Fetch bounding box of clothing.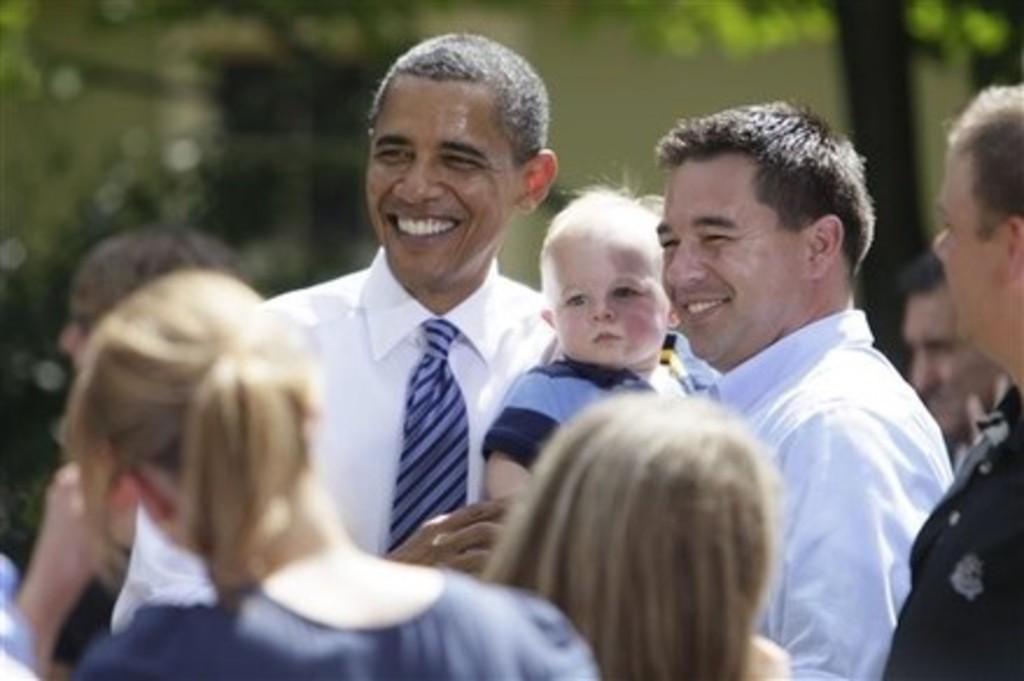
Bbox: 481, 371, 704, 473.
